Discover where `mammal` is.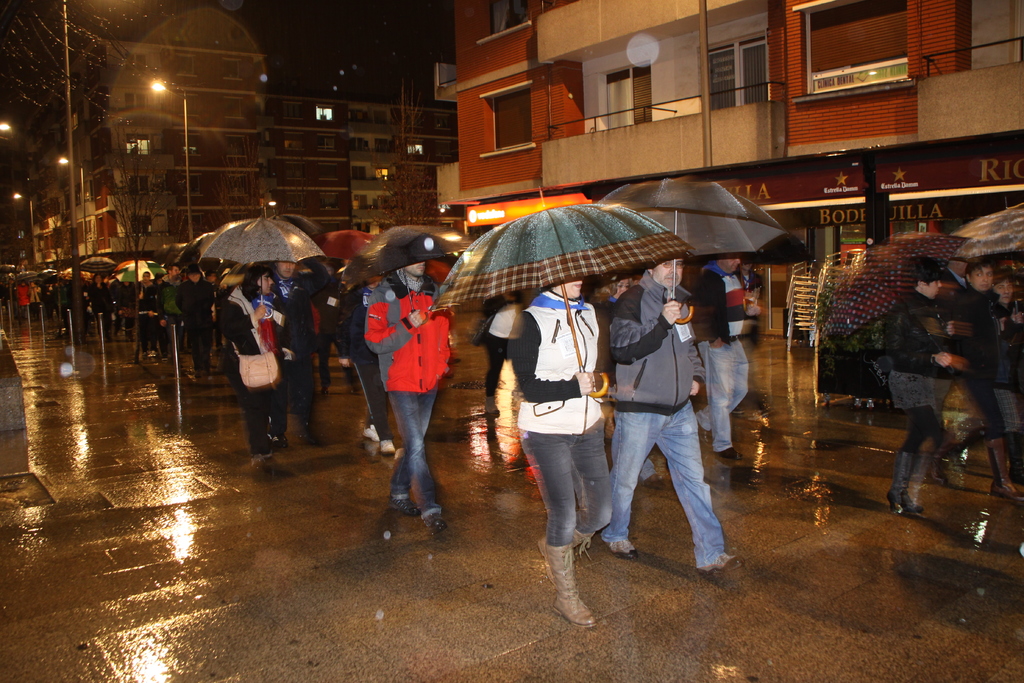
Discovered at region(888, 273, 964, 512).
